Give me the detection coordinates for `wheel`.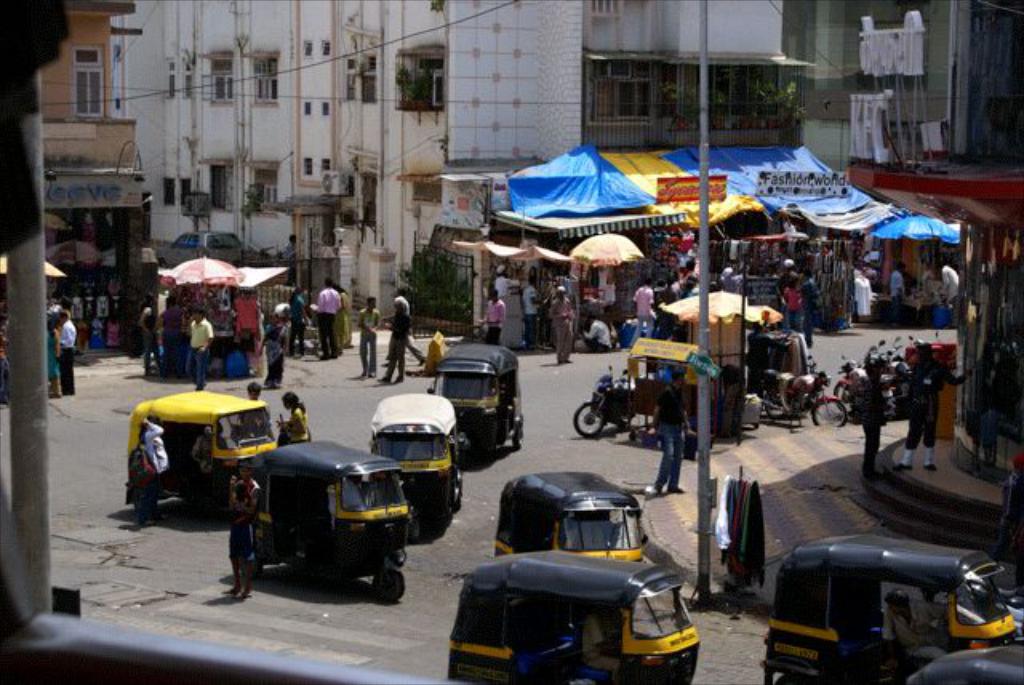
box(835, 384, 846, 416).
